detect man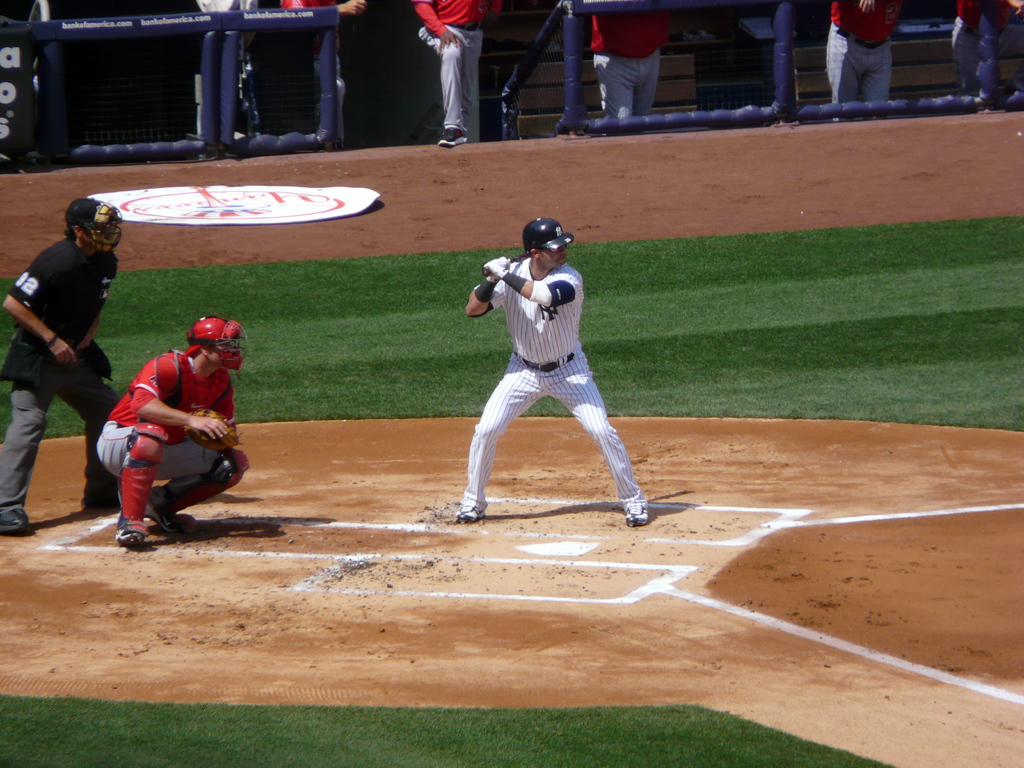
bbox=[461, 211, 650, 527]
